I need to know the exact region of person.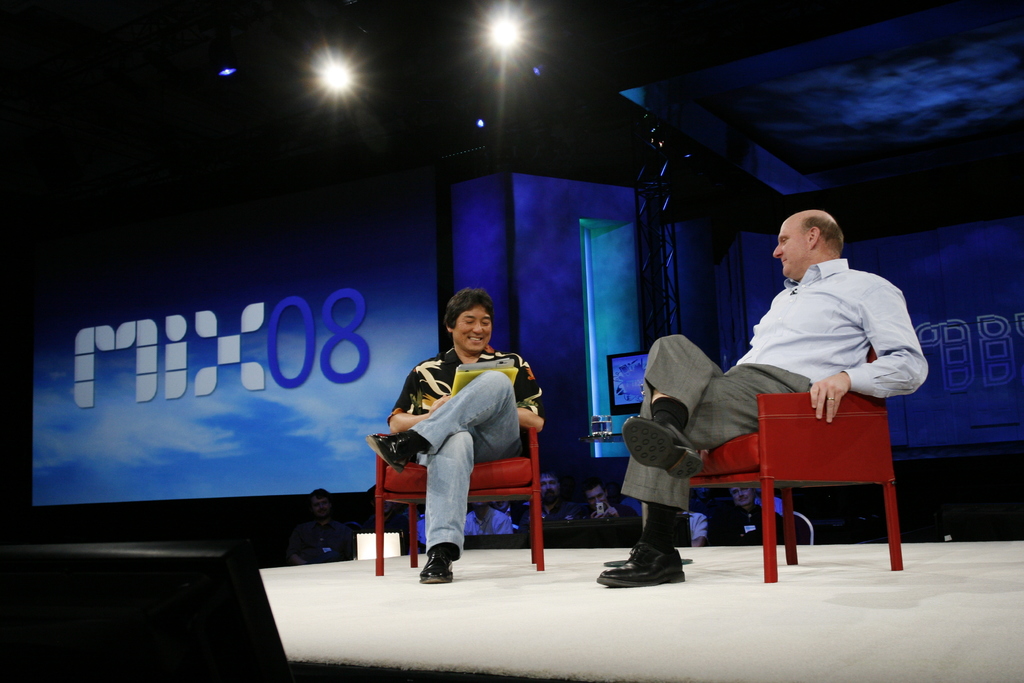
Region: box=[387, 293, 547, 576].
